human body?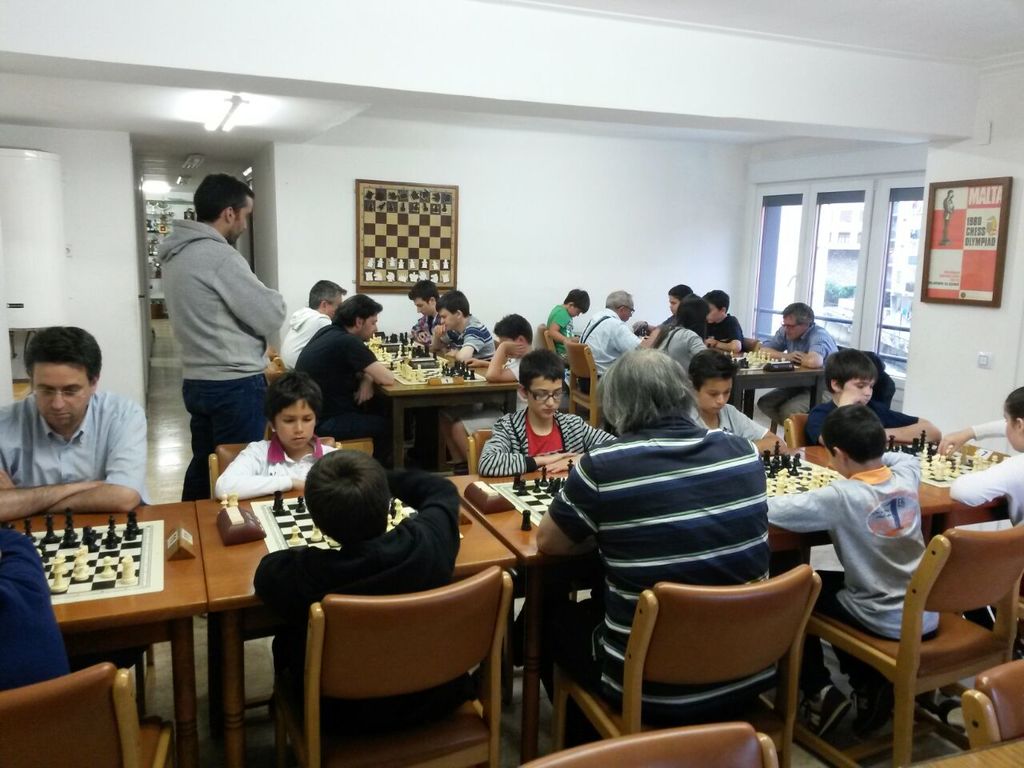
(left=251, top=442, right=465, bottom=750)
